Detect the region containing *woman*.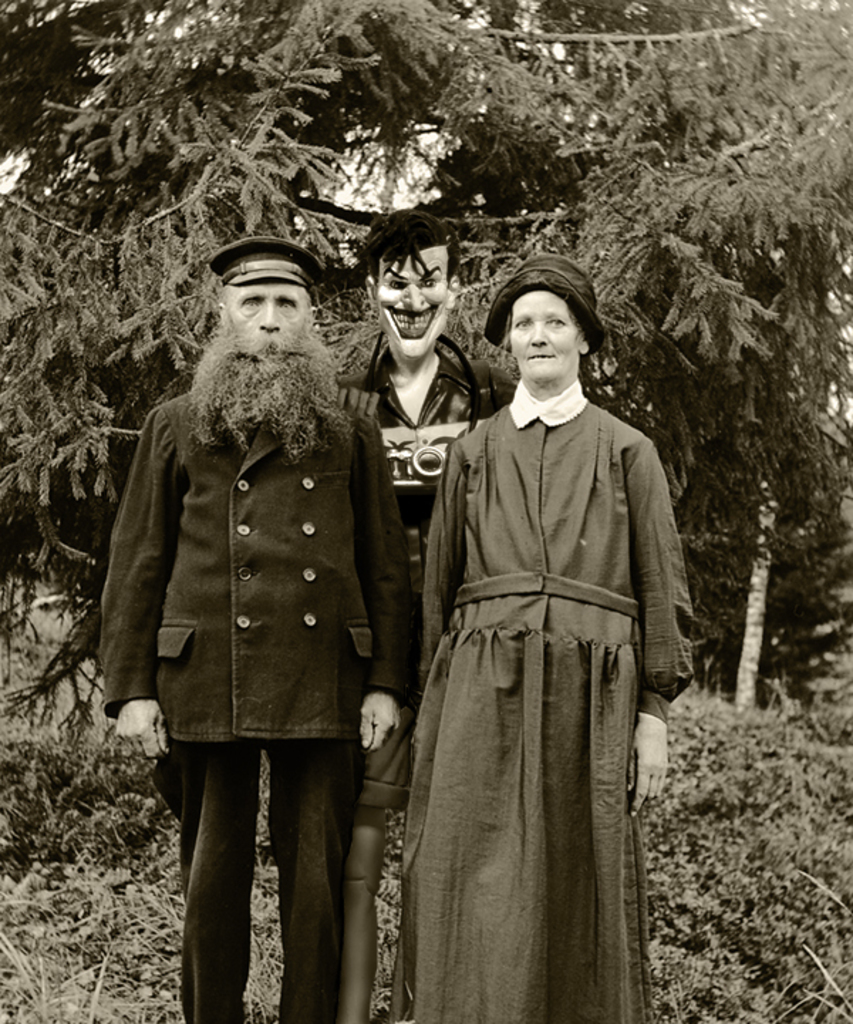
390,247,680,1001.
